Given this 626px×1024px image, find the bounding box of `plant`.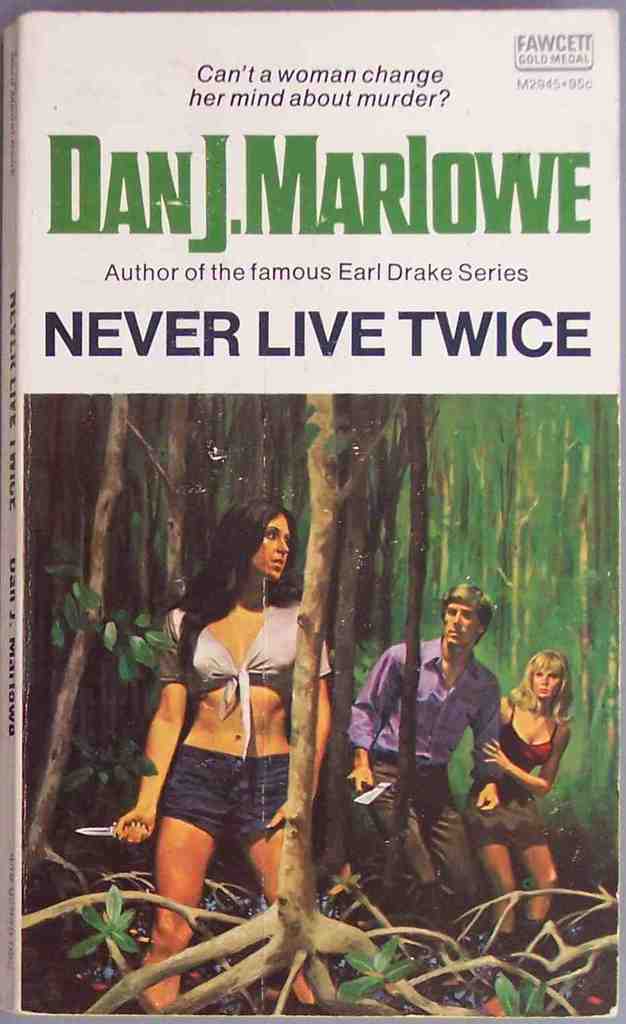
bbox(477, 967, 559, 1023).
